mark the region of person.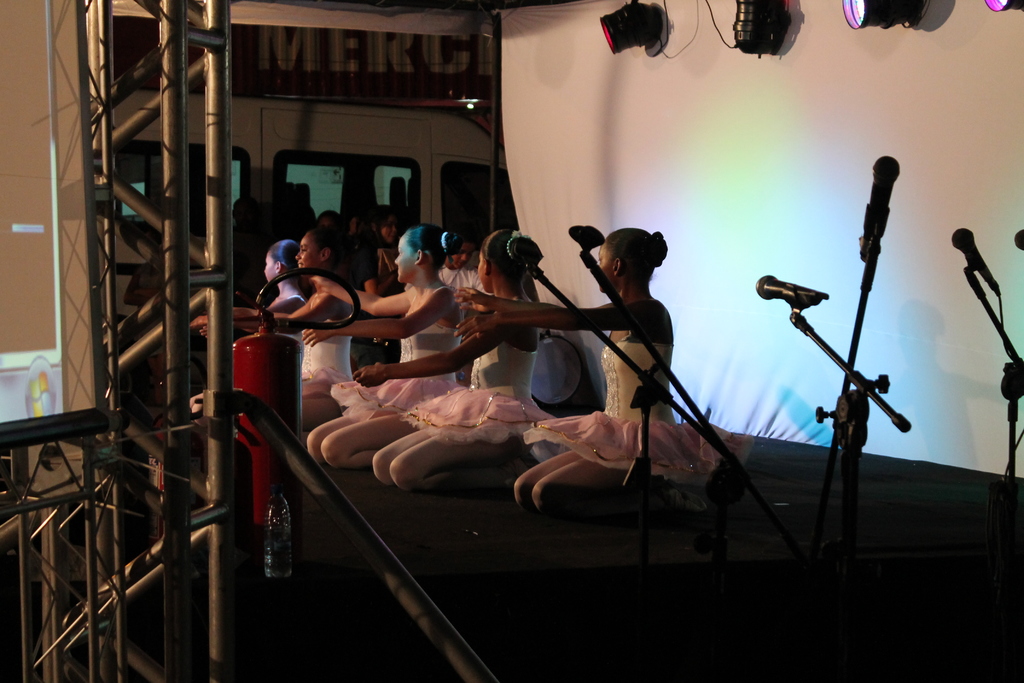
Region: 310 215 458 481.
